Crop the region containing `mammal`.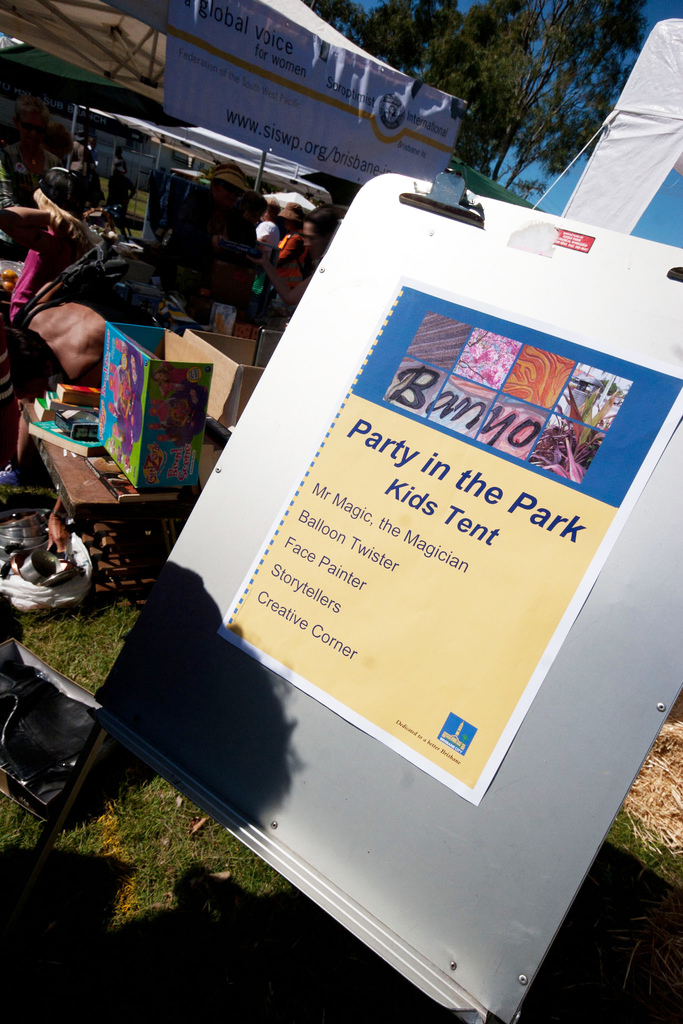
Crop region: (x1=109, y1=157, x2=132, y2=228).
